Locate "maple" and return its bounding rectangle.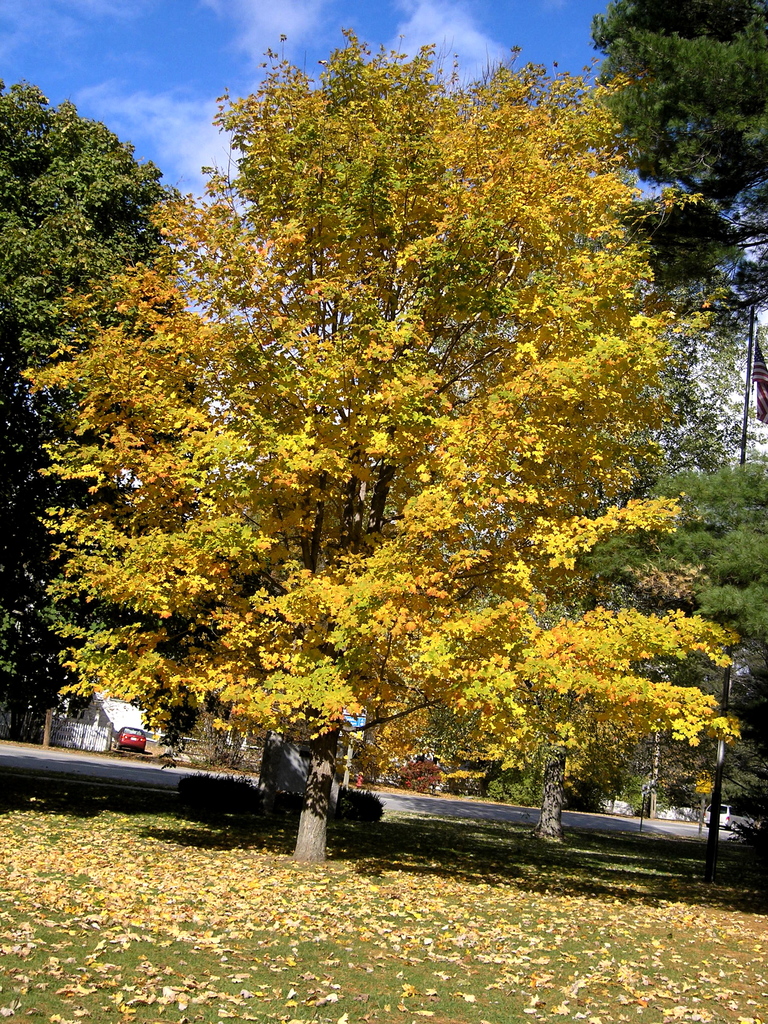
pyautogui.locateOnScreen(0, 82, 233, 762).
